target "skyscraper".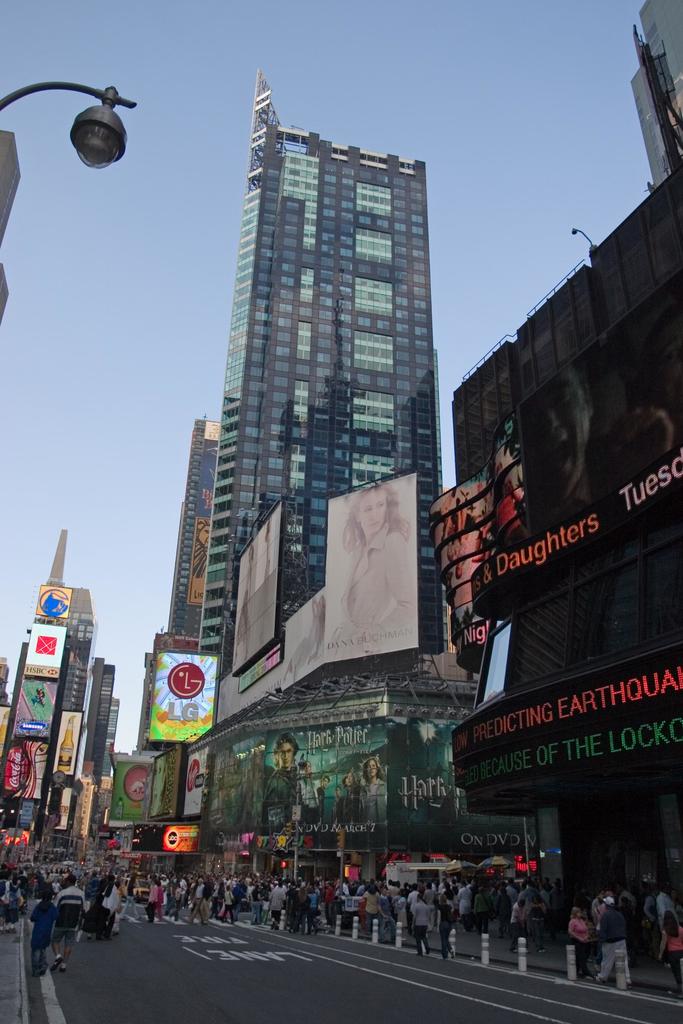
Target region: locate(167, 419, 224, 659).
